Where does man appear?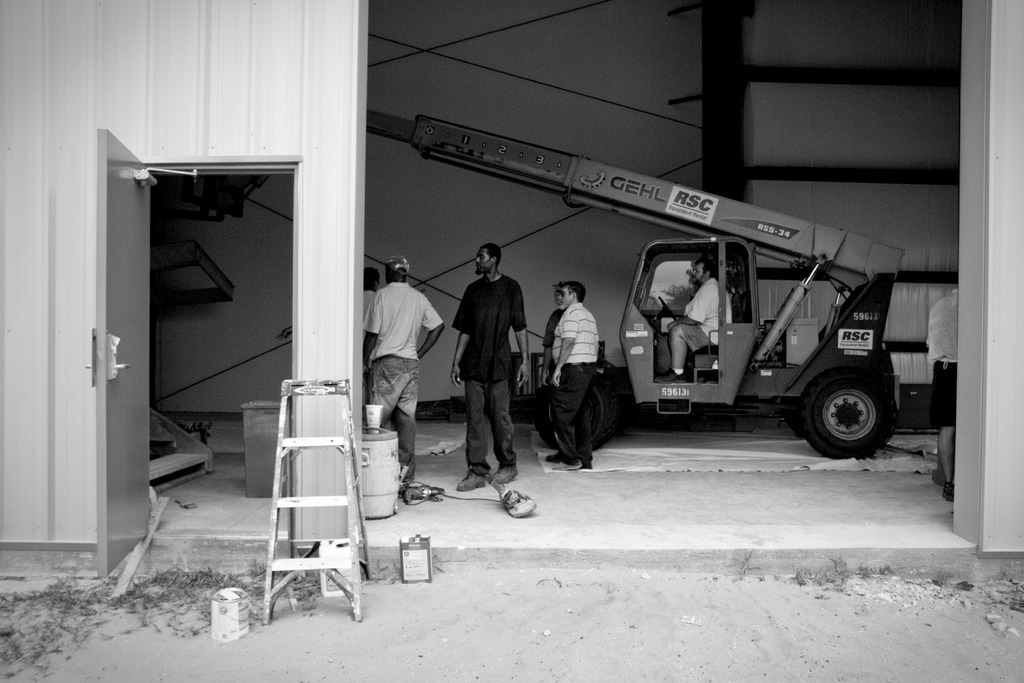
Appears at box(449, 236, 531, 503).
